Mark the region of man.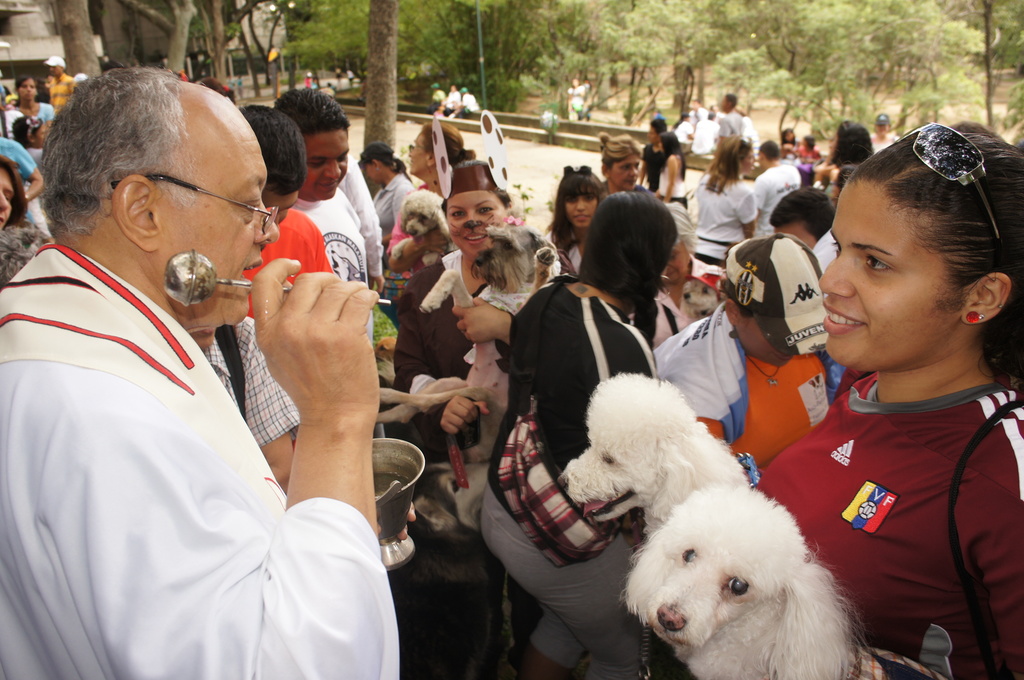
Region: select_region(273, 89, 376, 360).
